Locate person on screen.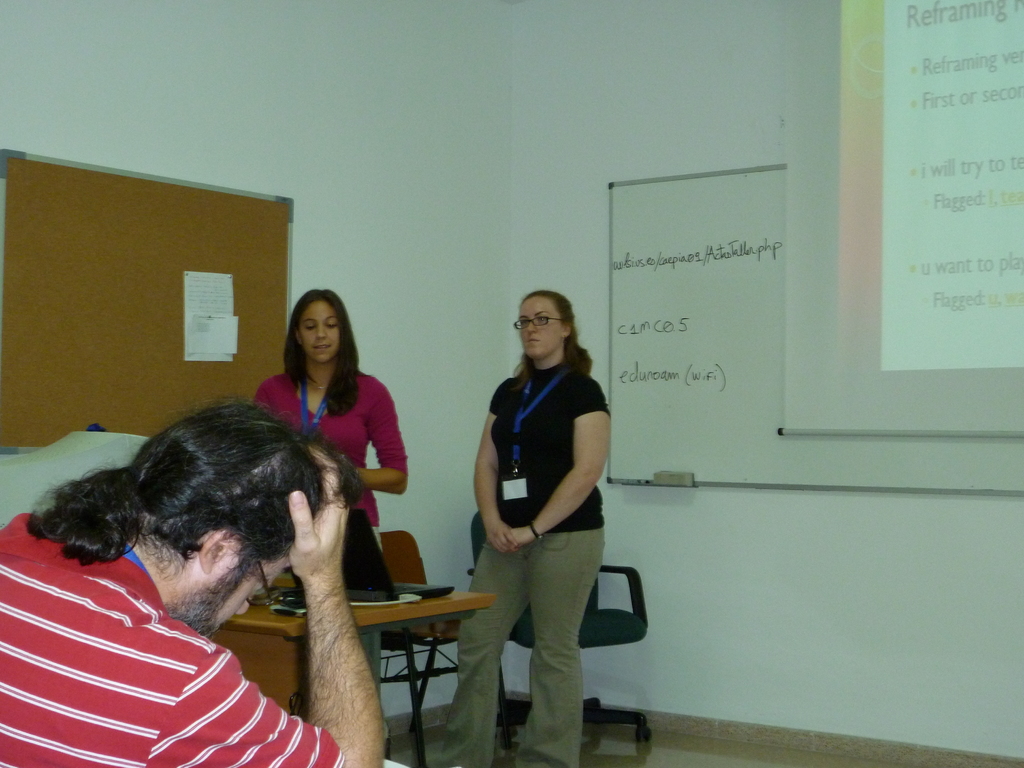
On screen at [x1=0, y1=396, x2=394, y2=767].
